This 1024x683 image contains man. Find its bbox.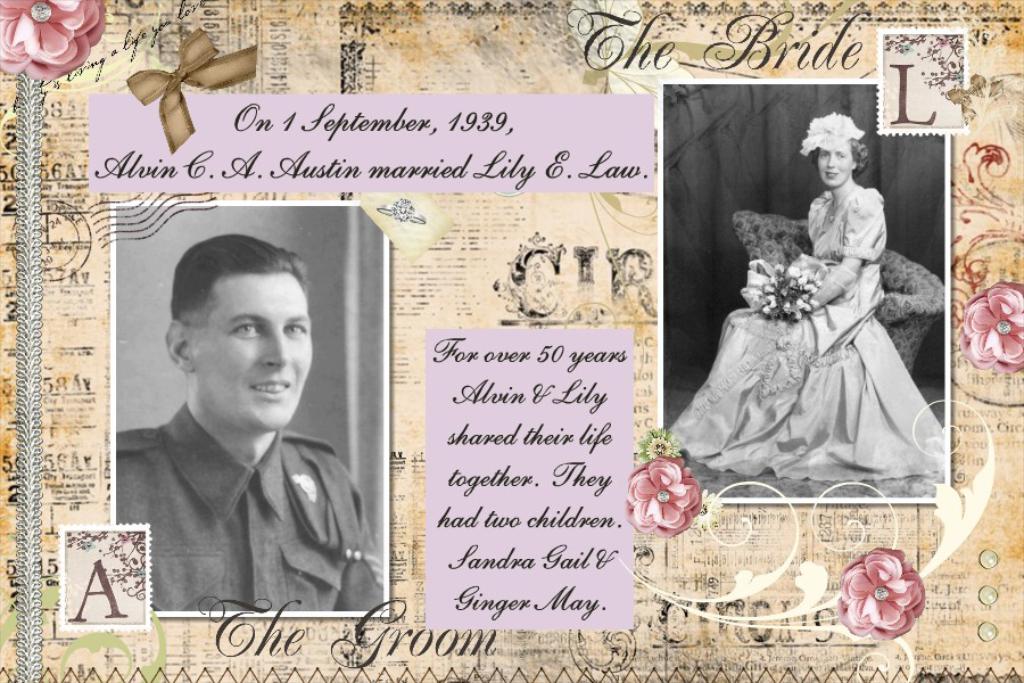
left=117, top=232, right=393, bottom=611.
